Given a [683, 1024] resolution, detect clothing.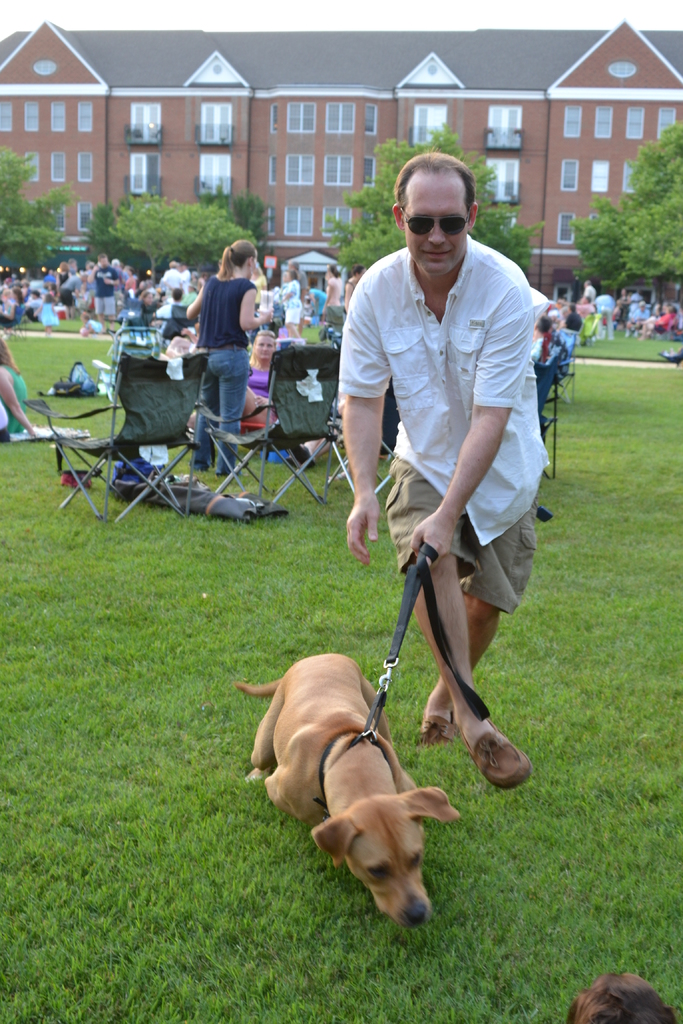
(left=340, top=276, right=351, bottom=320).
